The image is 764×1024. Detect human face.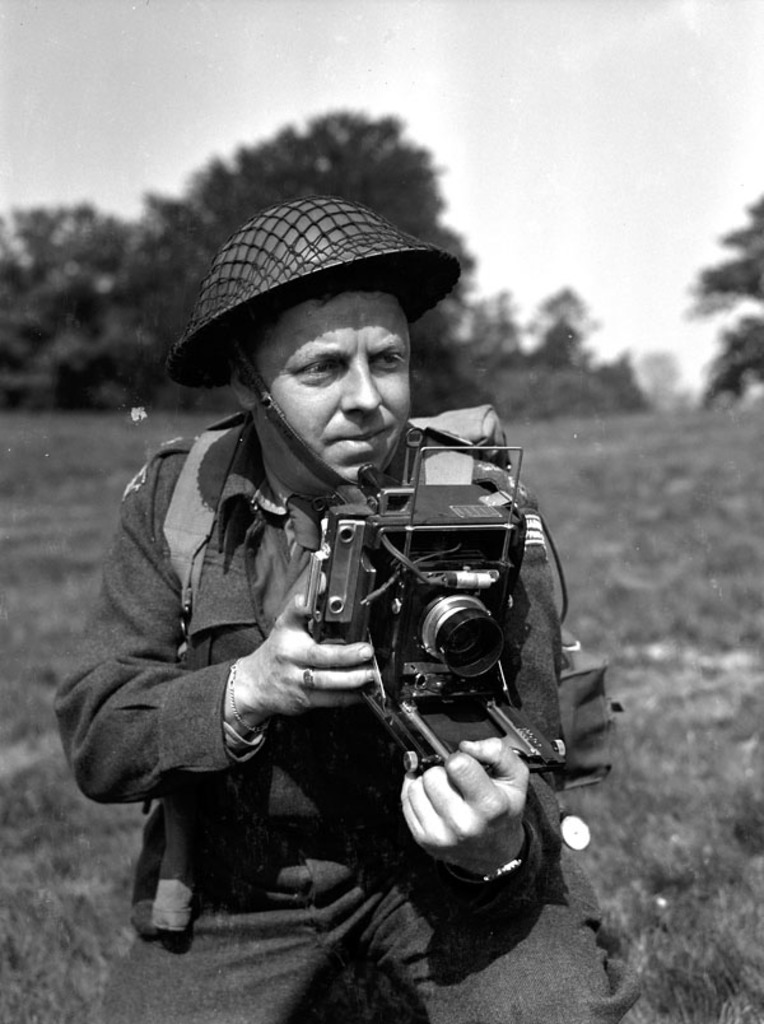
Detection: select_region(265, 293, 411, 481).
